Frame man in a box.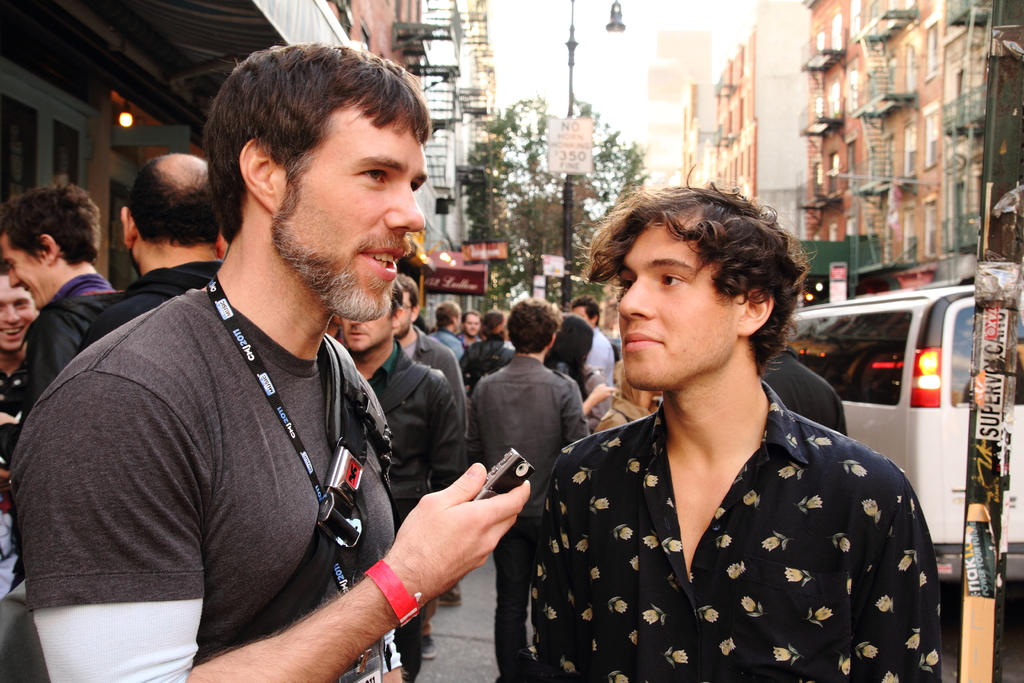
rect(9, 44, 530, 682).
